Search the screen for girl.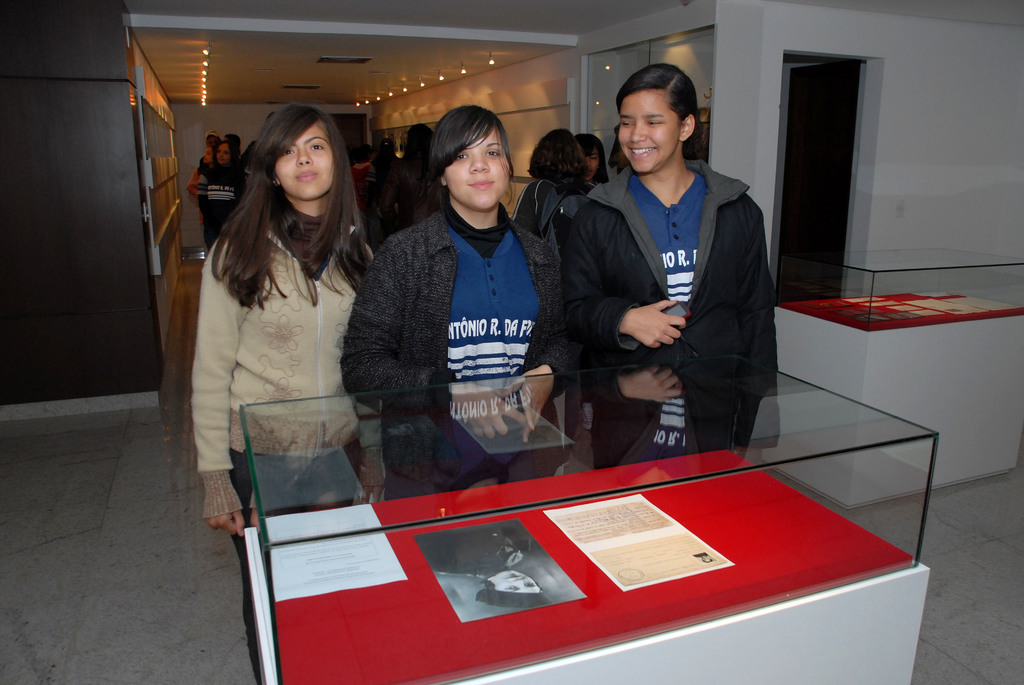
Found at (left=189, top=105, right=375, bottom=684).
